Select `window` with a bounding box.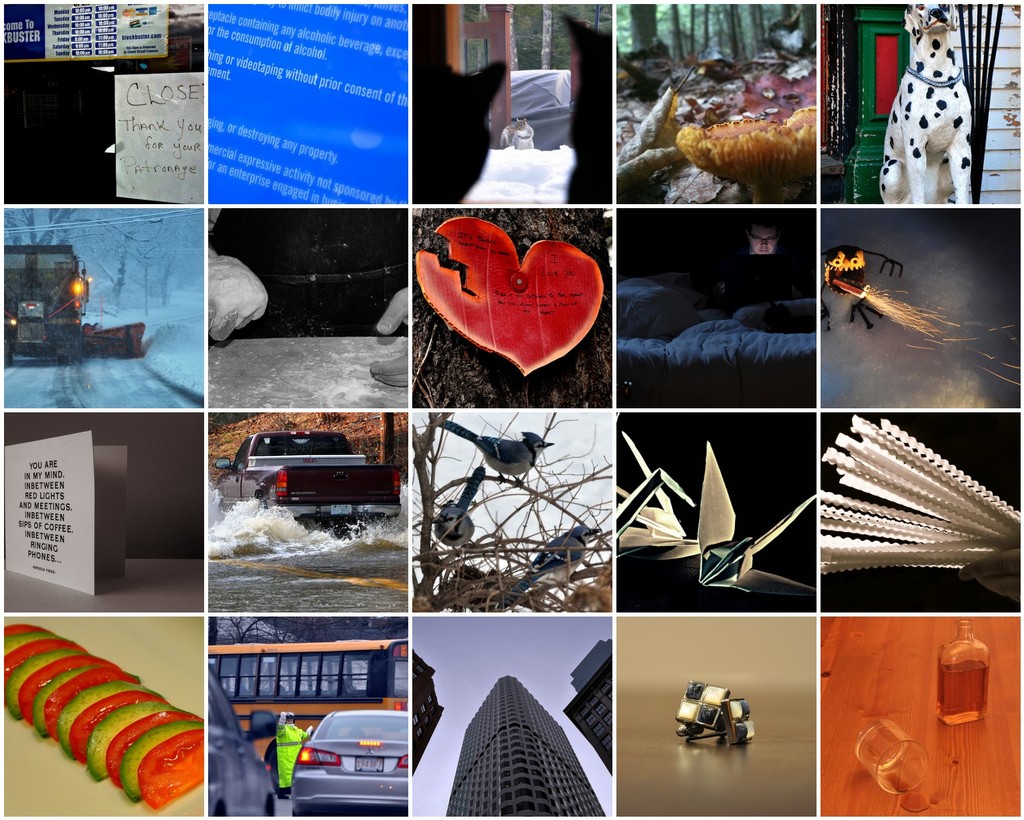
[x1=469, y1=37, x2=493, y2=144].
